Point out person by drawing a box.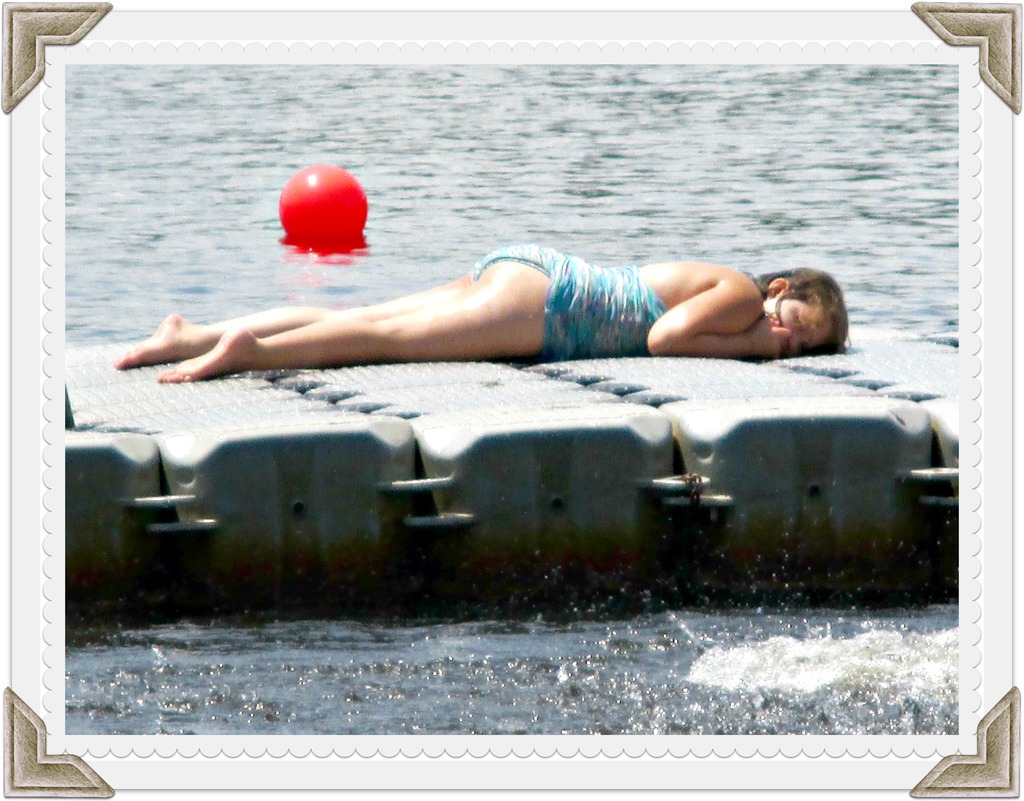
select_region(106, 241, 865, 399).
